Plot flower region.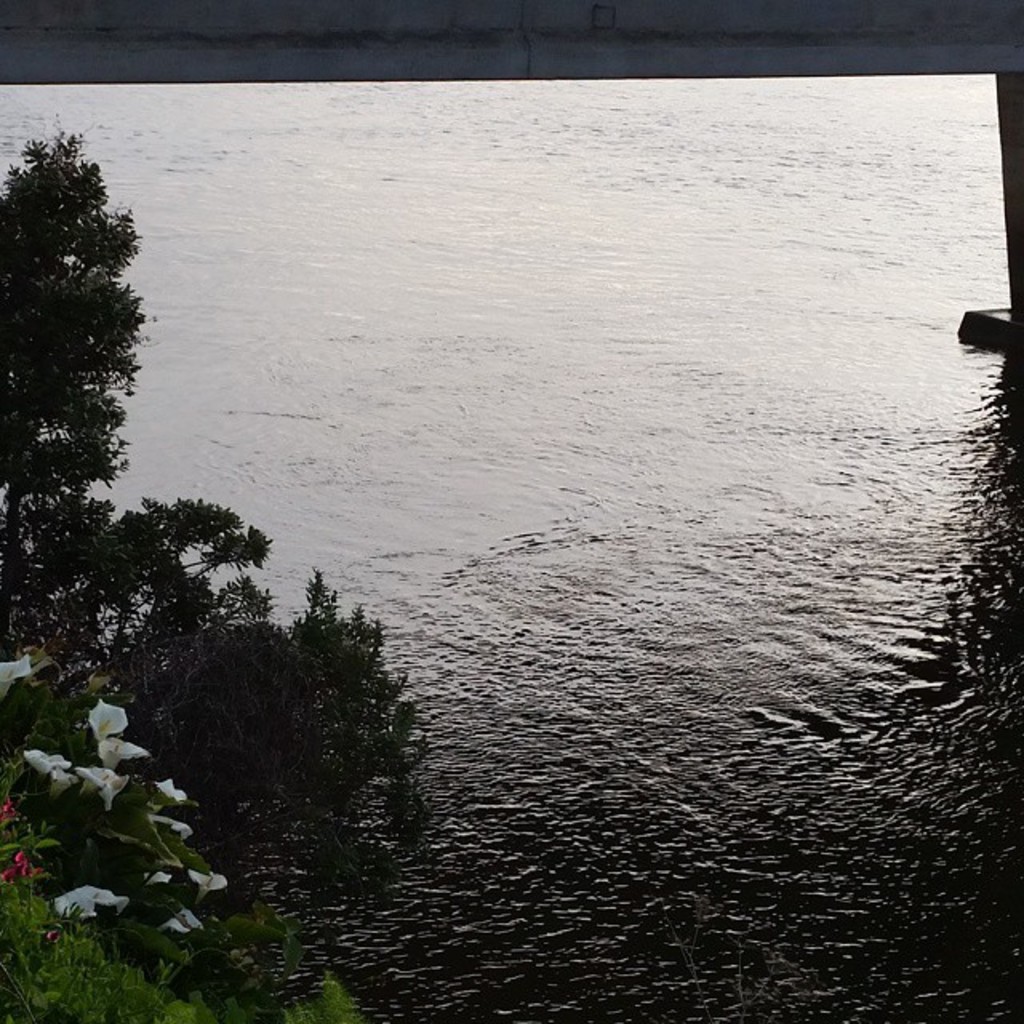
Plotted at locate(22, 642, 58, 680).
